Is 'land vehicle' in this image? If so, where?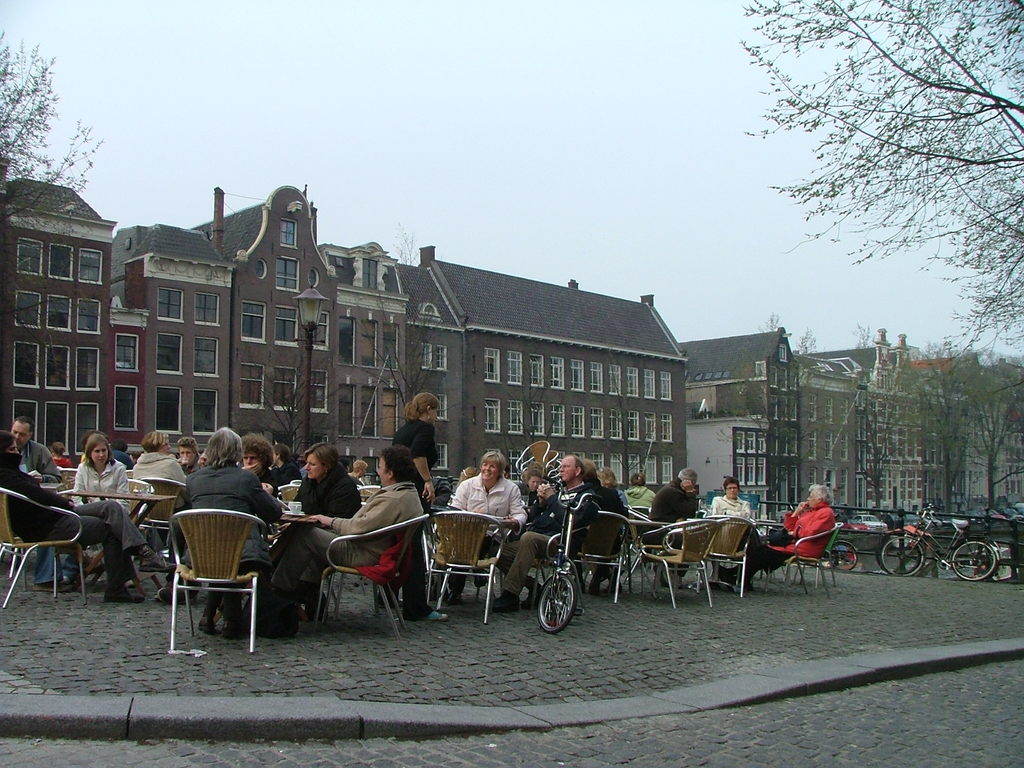
Yes, at {"left": 877, "top": 506, "right": 1004, "bottom": 582}.
